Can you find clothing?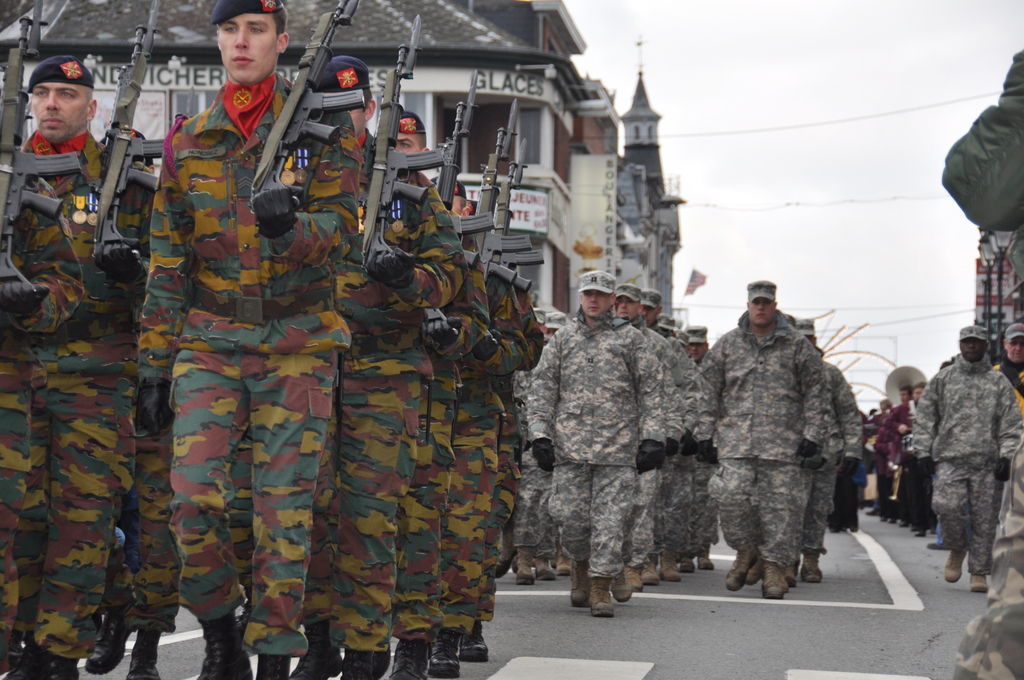
Yes, bounding box: x1=0 y1=77 x2=535 y2=679.
